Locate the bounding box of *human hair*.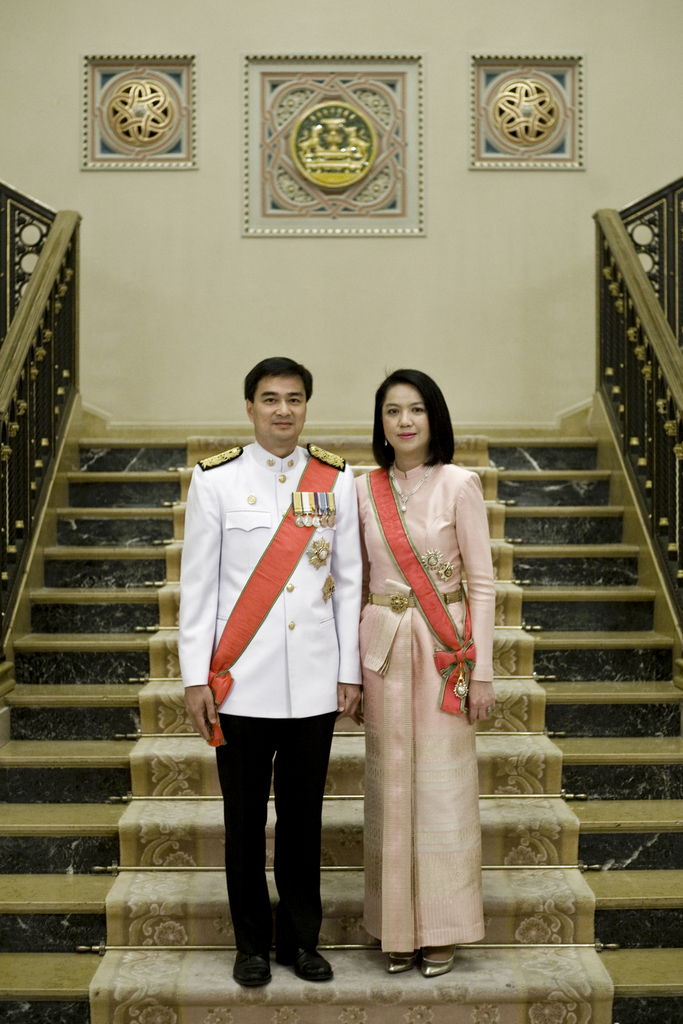
Bounding box: Rect(366, 360, 457, 483).
